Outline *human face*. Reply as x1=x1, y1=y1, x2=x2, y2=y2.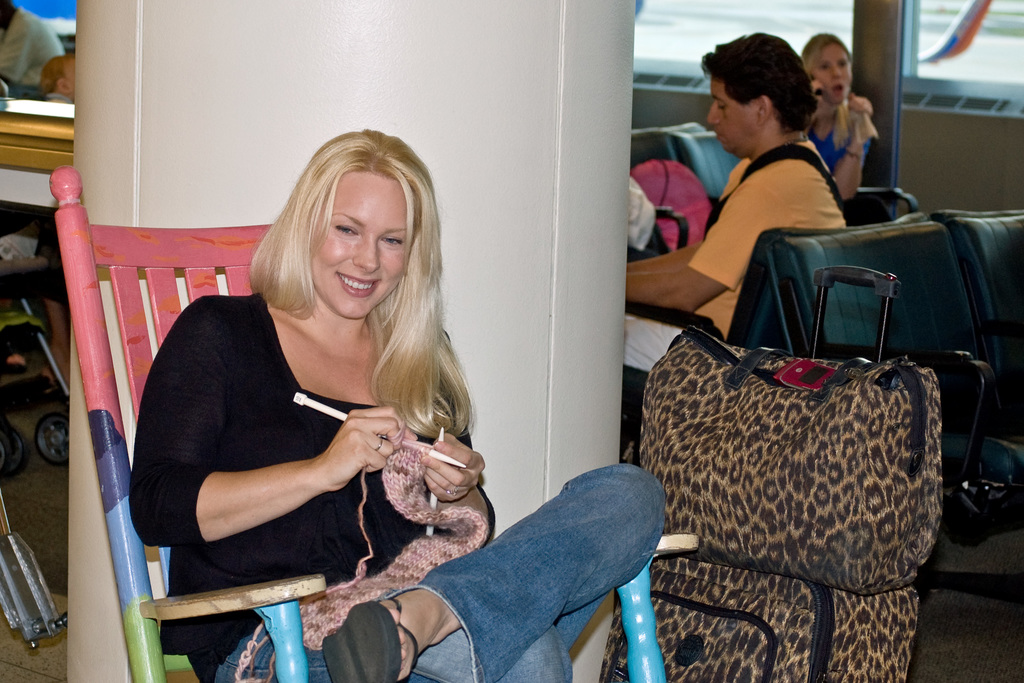
x1=808, y1=38, x2=854, y2=106.
